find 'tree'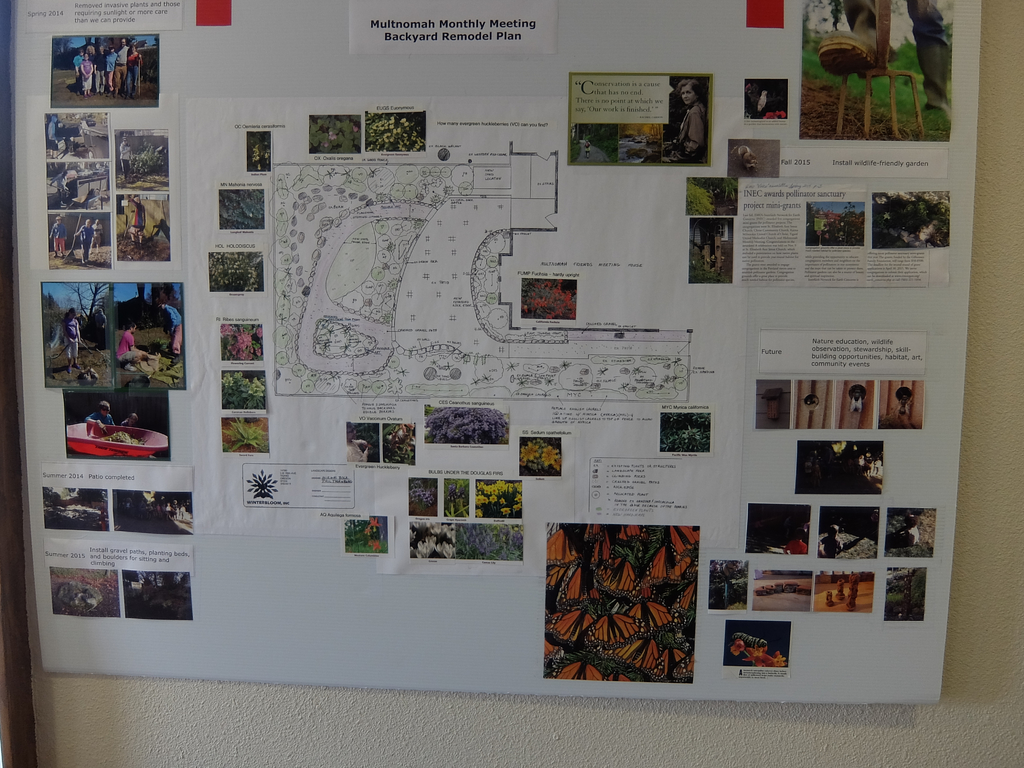
rect(834, 203, 856, 248)
